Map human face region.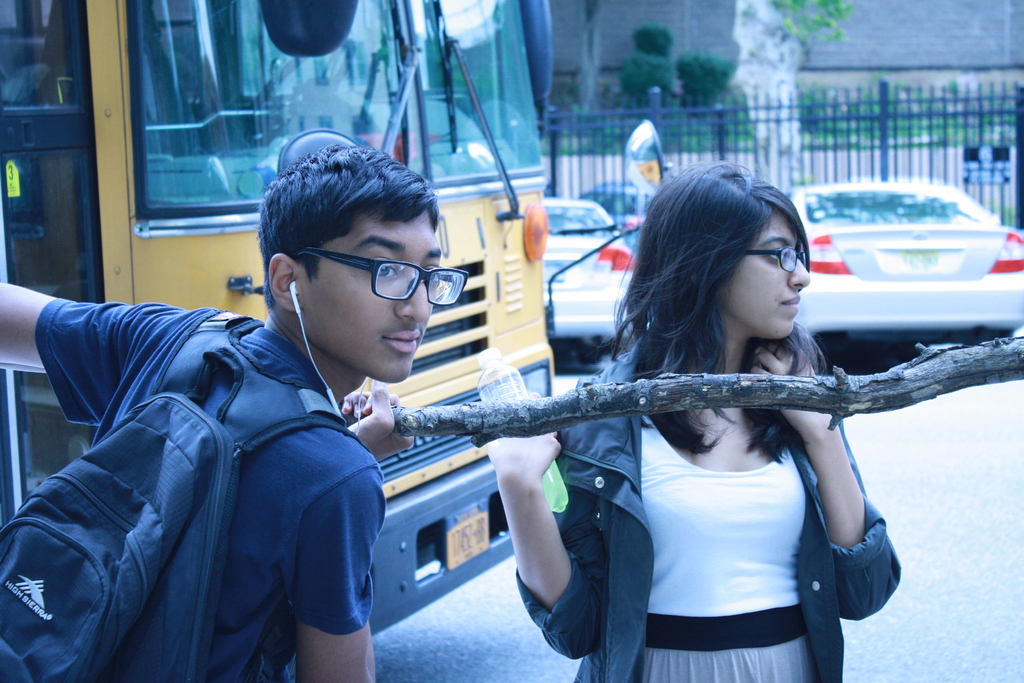
Mapped to pyautogui.locateOnScreen(297, 208, 442, 388).
